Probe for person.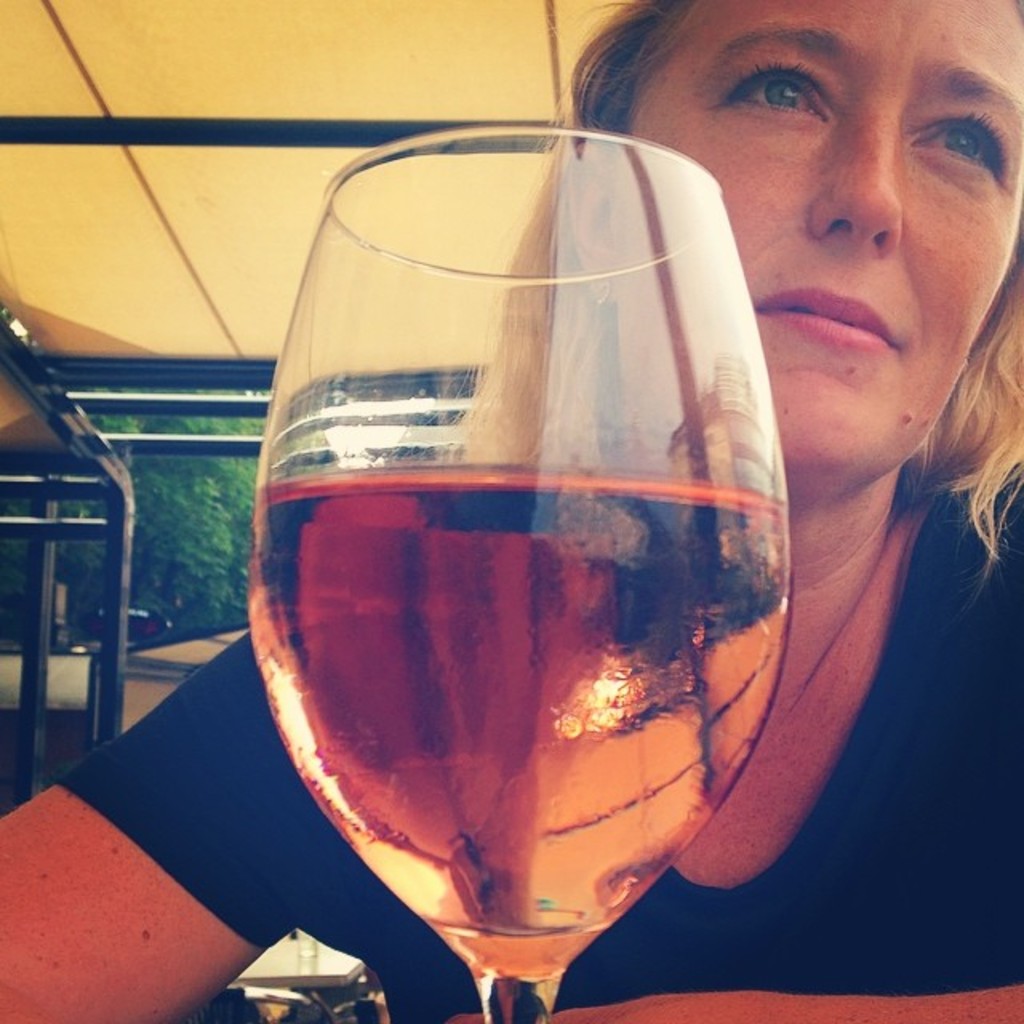
Probe result: (left=0, top=0, right=1022, bottom=1022).
